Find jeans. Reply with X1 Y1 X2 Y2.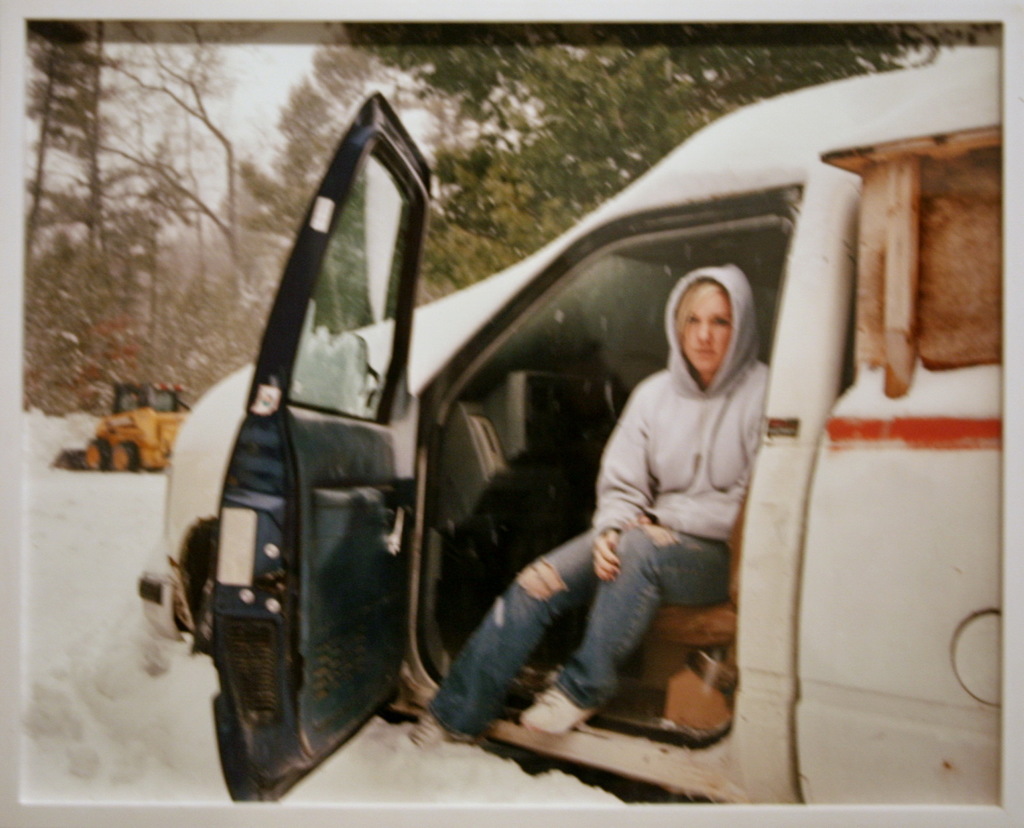
417 568 721 753.
